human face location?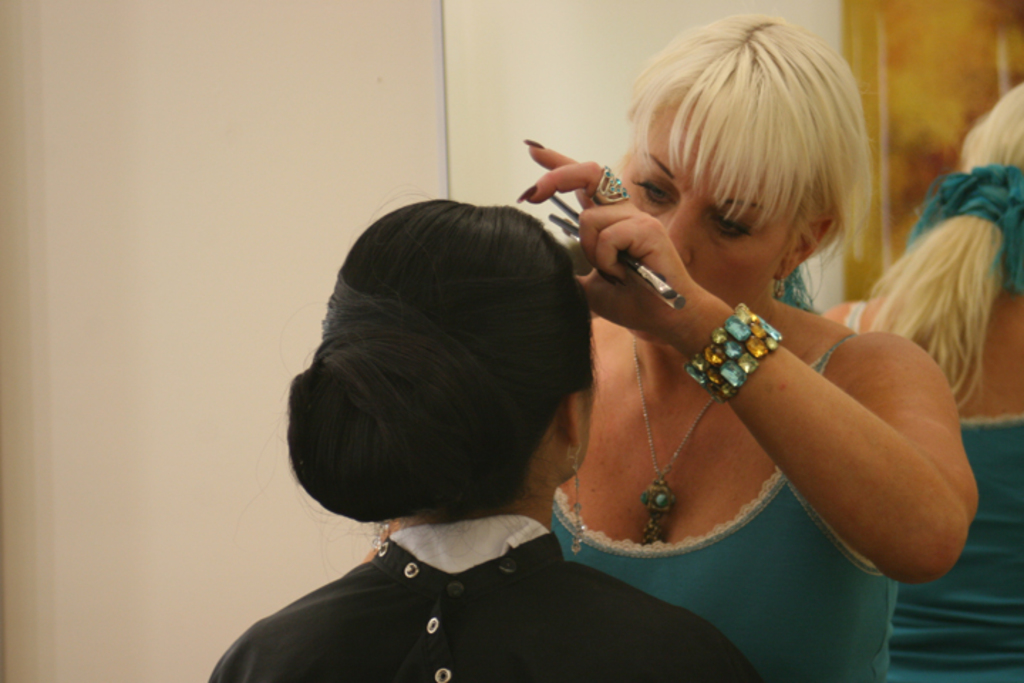
bbox(620, 105, 792, 306)
